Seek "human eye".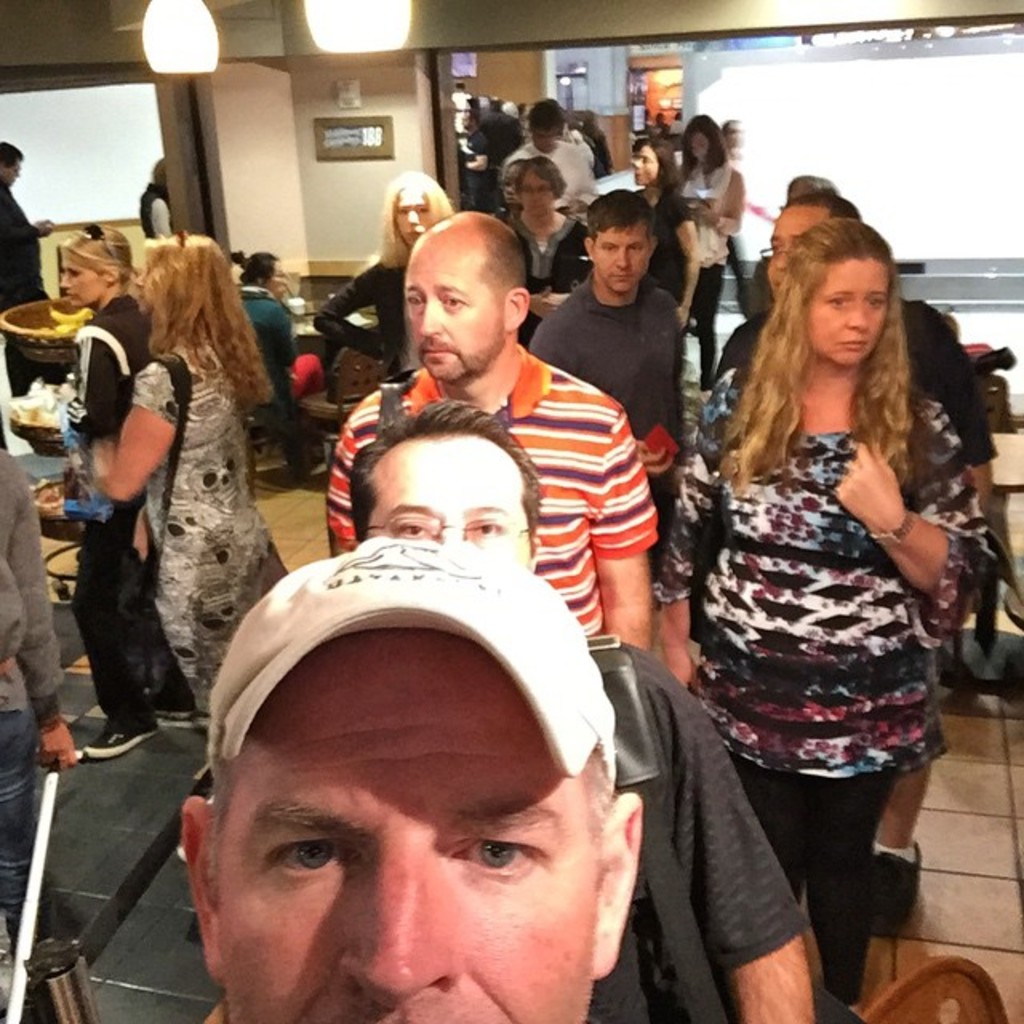
[440,288,464,314].
